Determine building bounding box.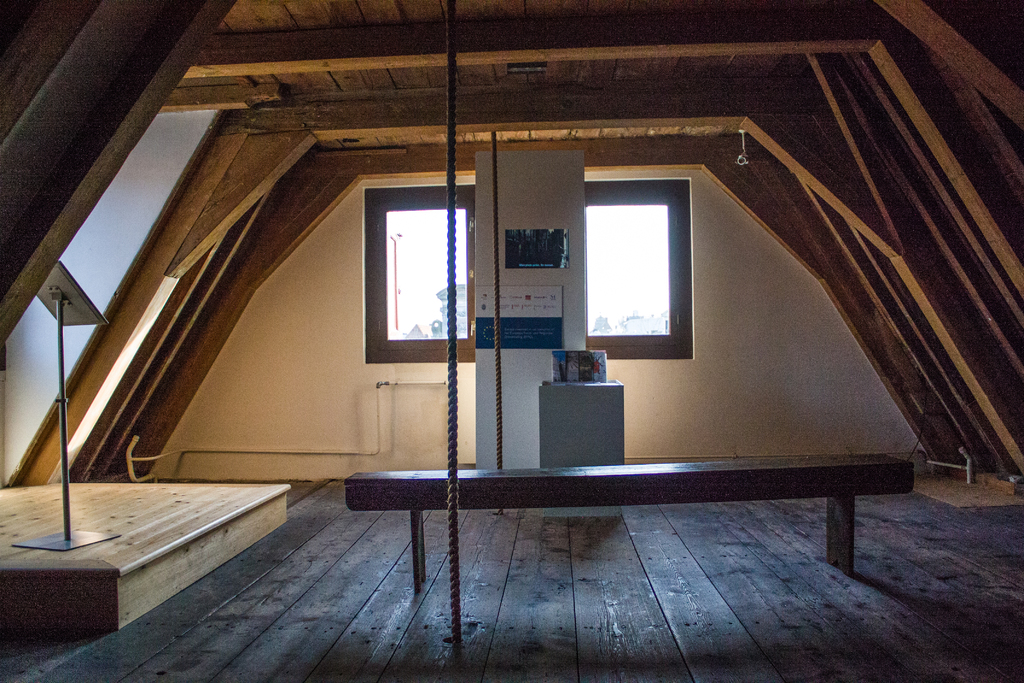
Determined: bbox=(0, 0, 1023, 682).
